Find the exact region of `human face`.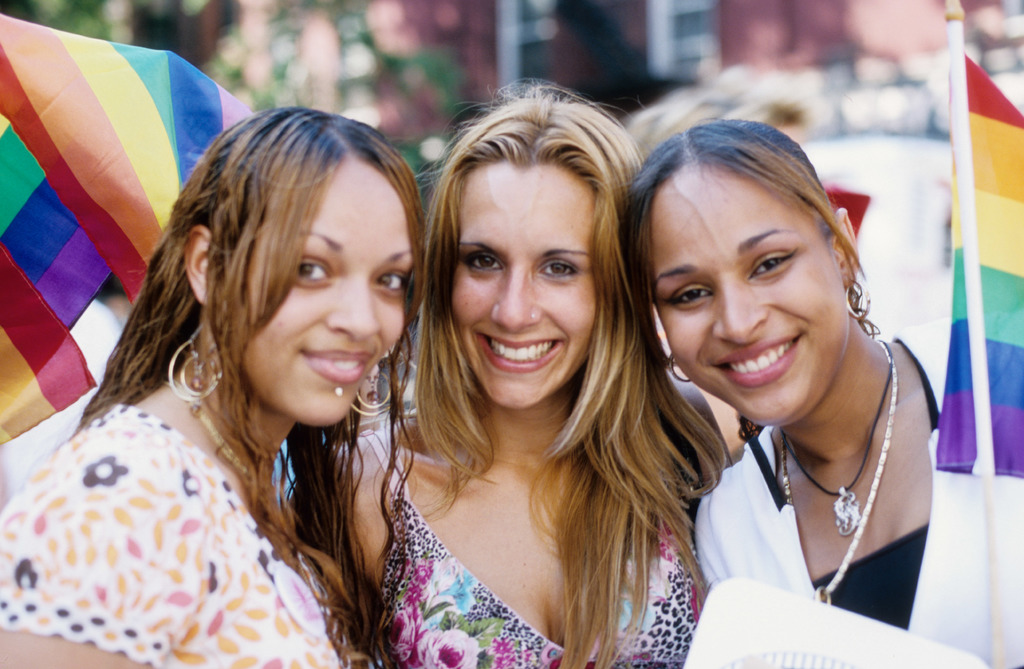
Exact region: (240,156,409,423).
